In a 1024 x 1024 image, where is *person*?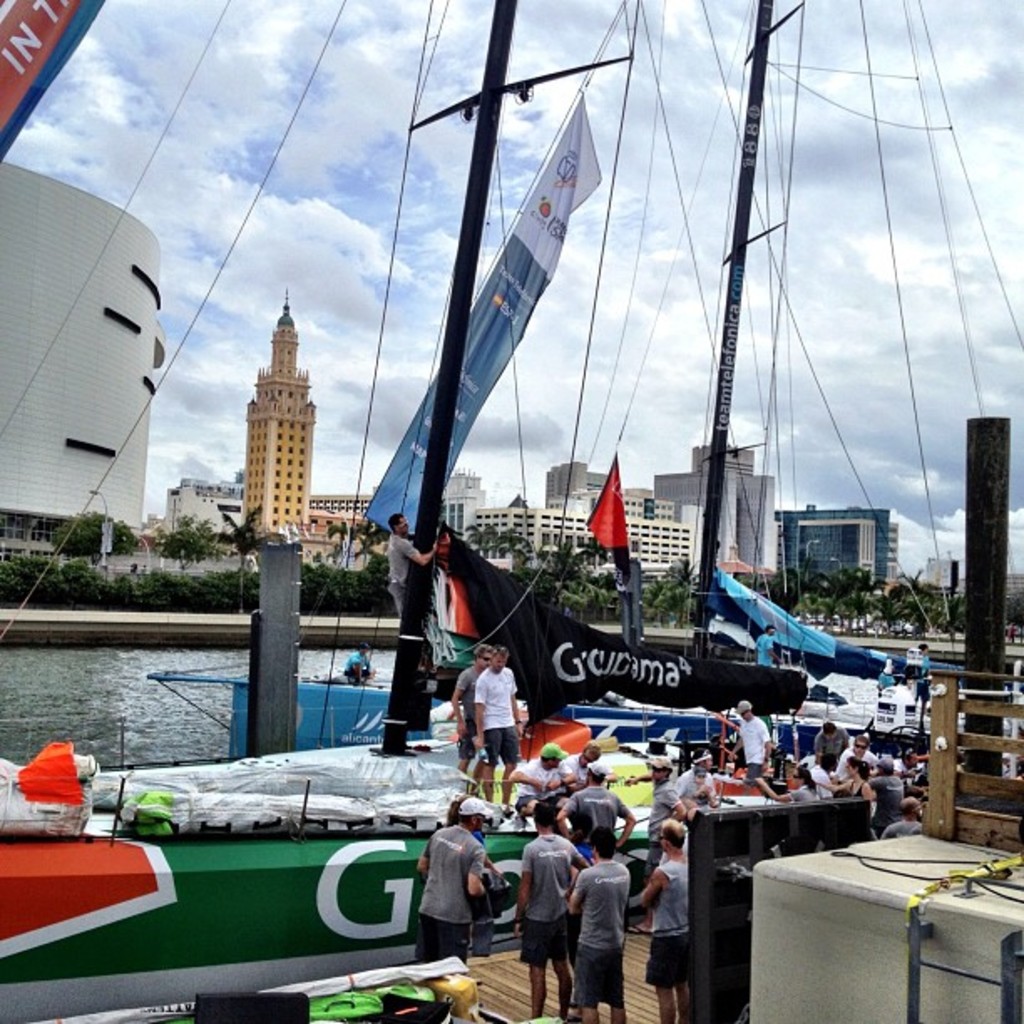
BBox(813, 719, 850, 770).
